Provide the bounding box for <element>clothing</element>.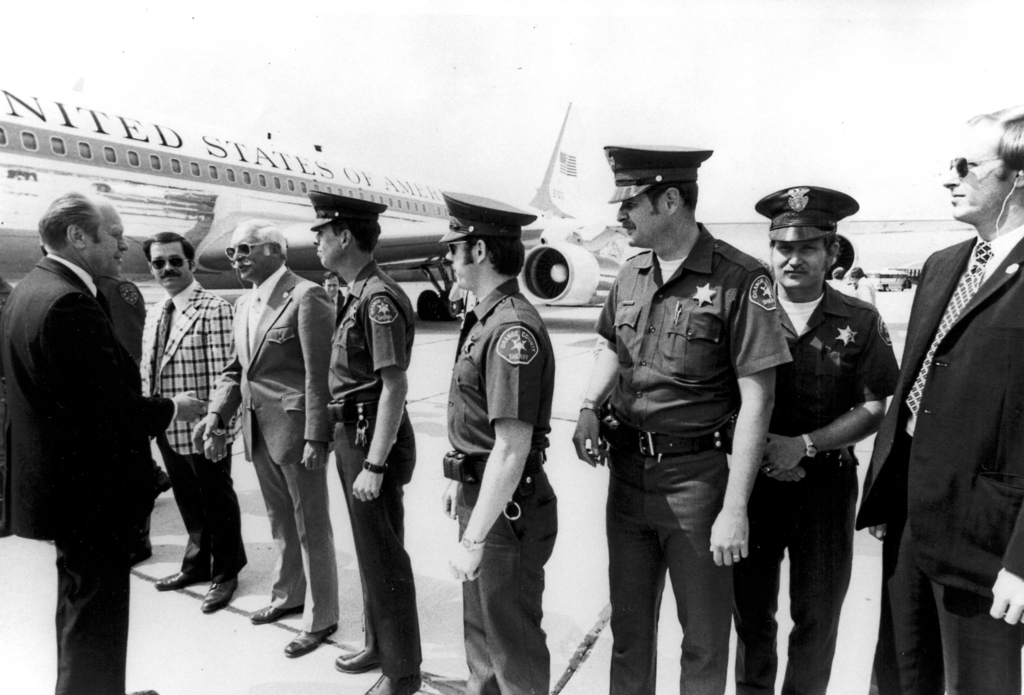
[600, 224, 790, 694].
